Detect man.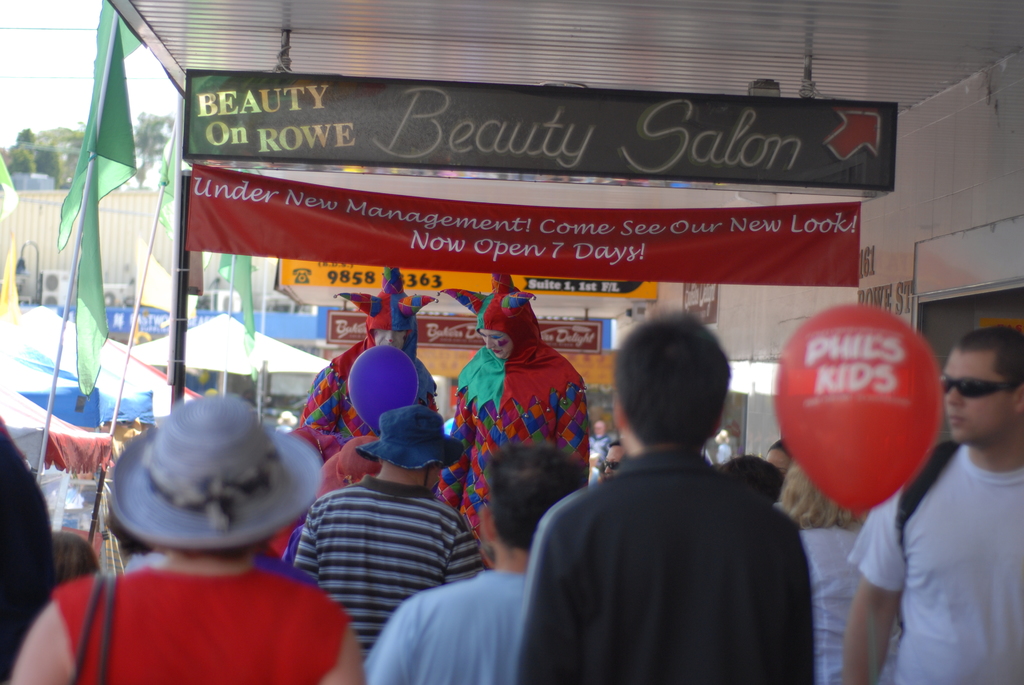
Detected at {"x1": 6, "y1": 395, "x2": 365, "y2": 684}.
